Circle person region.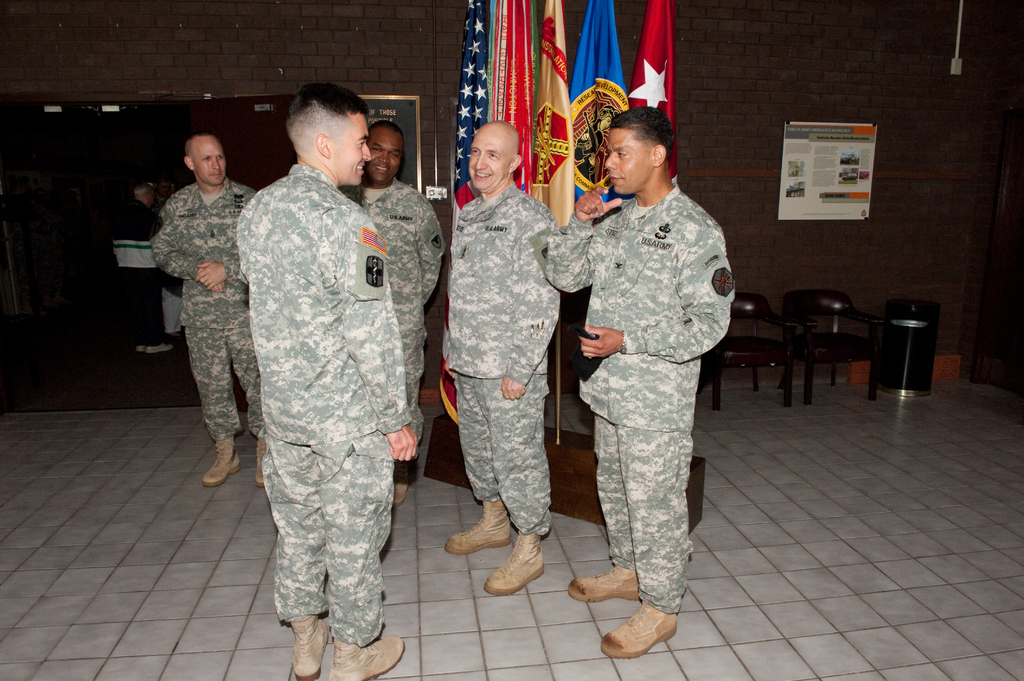
Region: 150, 132, 259, 486.
